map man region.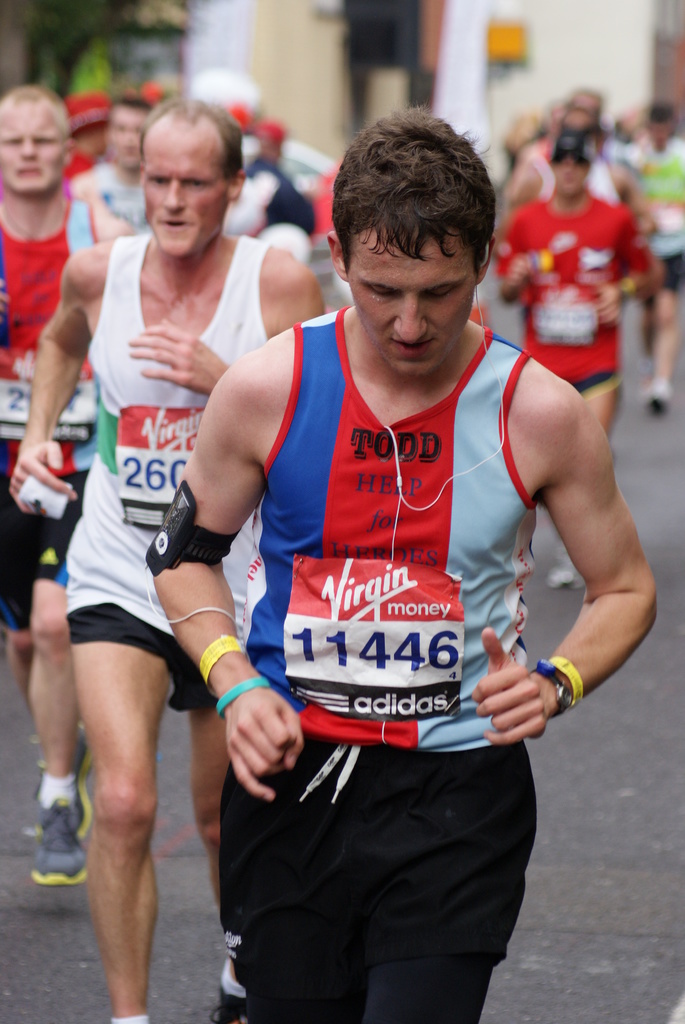
Mapped to x1=0 y1=77 x2=114 y2=879.
